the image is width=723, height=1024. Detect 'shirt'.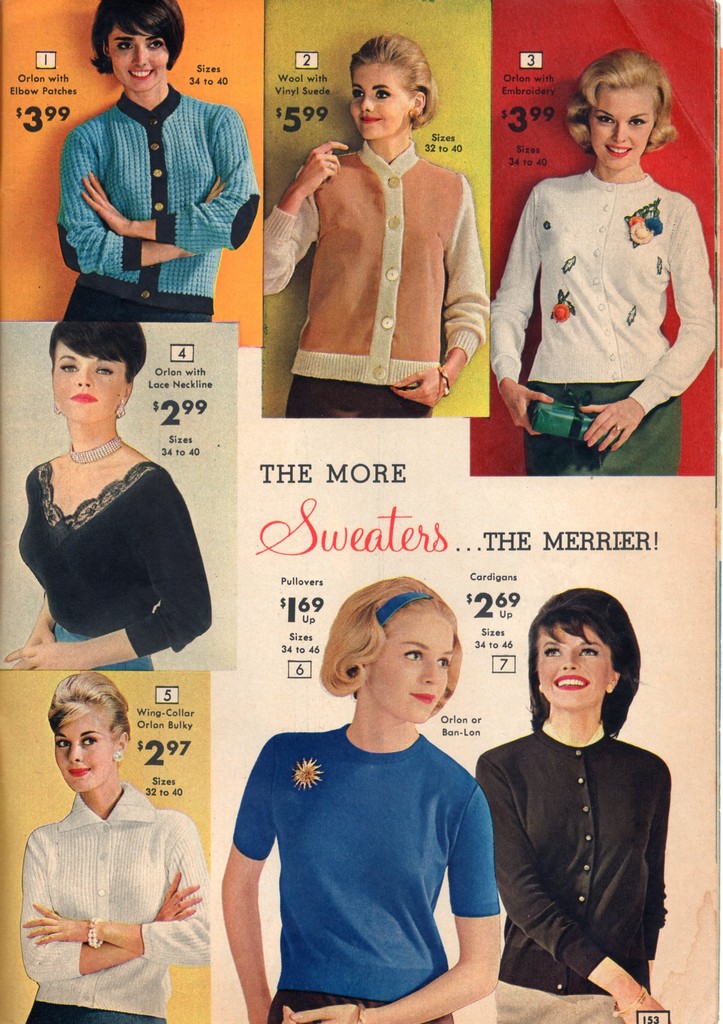
Detection: bbox=[17, 756, 215, 982].
